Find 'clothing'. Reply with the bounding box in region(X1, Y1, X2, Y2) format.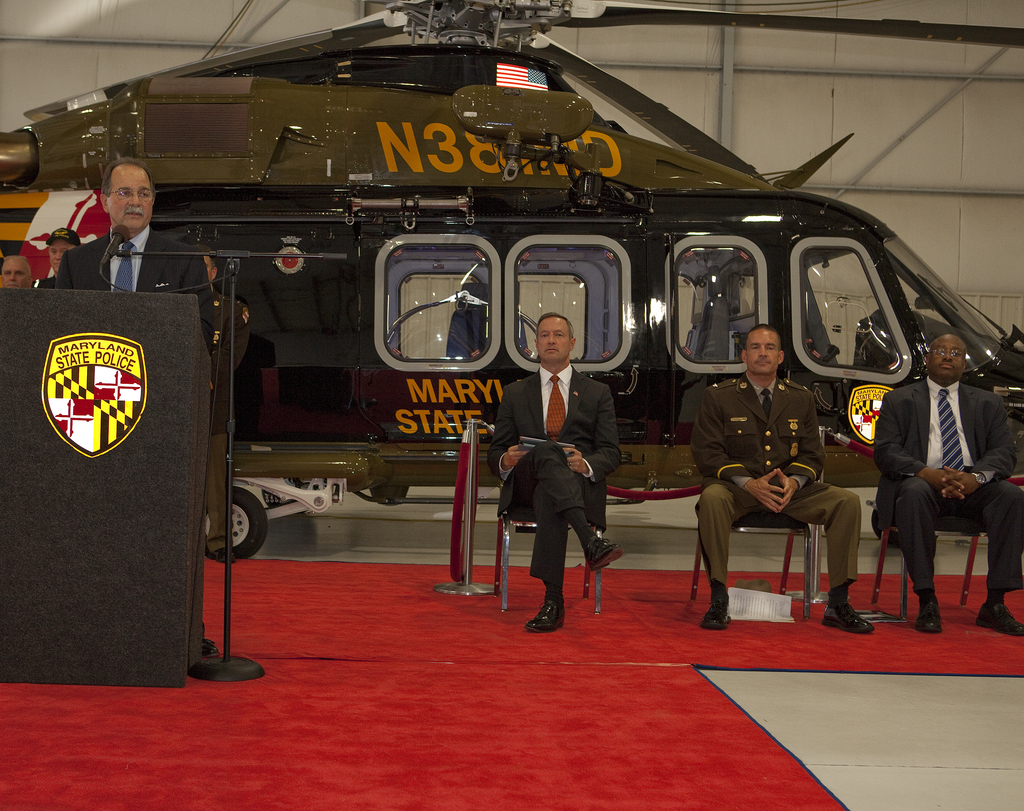
region(692, 366, 859, 594).
